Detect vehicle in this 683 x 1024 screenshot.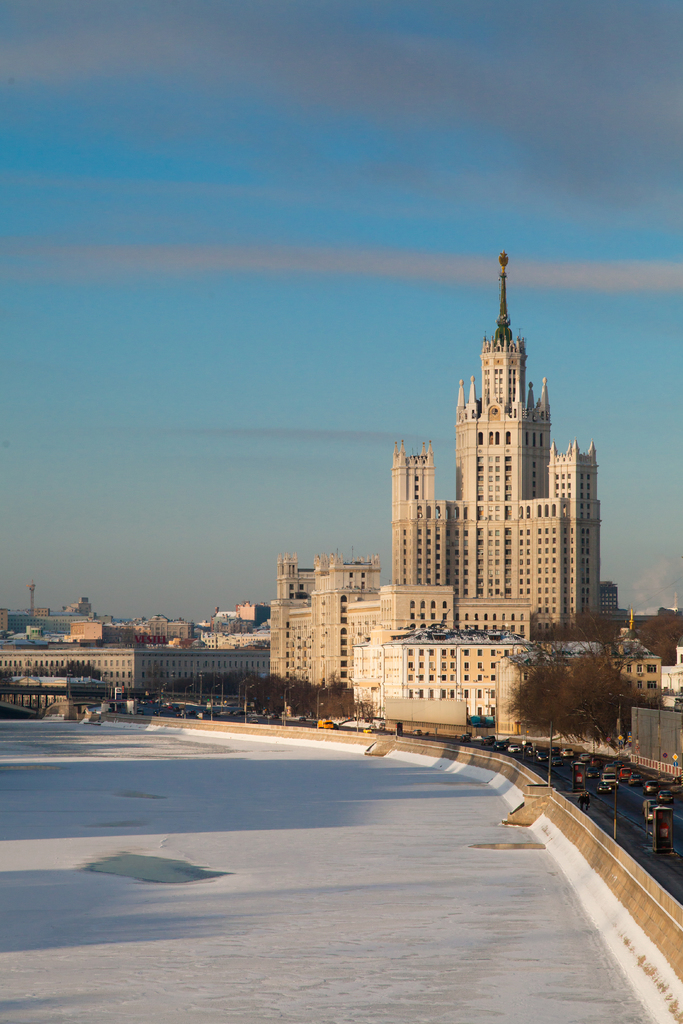
Detection: pyautogui.locateOnScreen(573, 769, 590, 785).
